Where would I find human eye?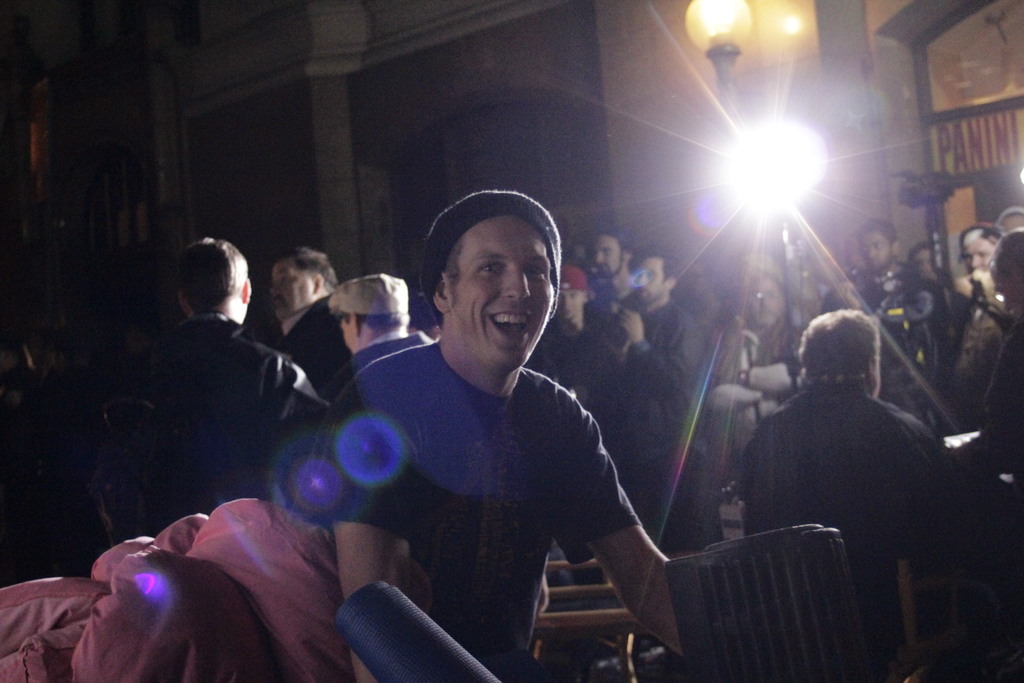
At bbox(472, 255, 507, 283).
